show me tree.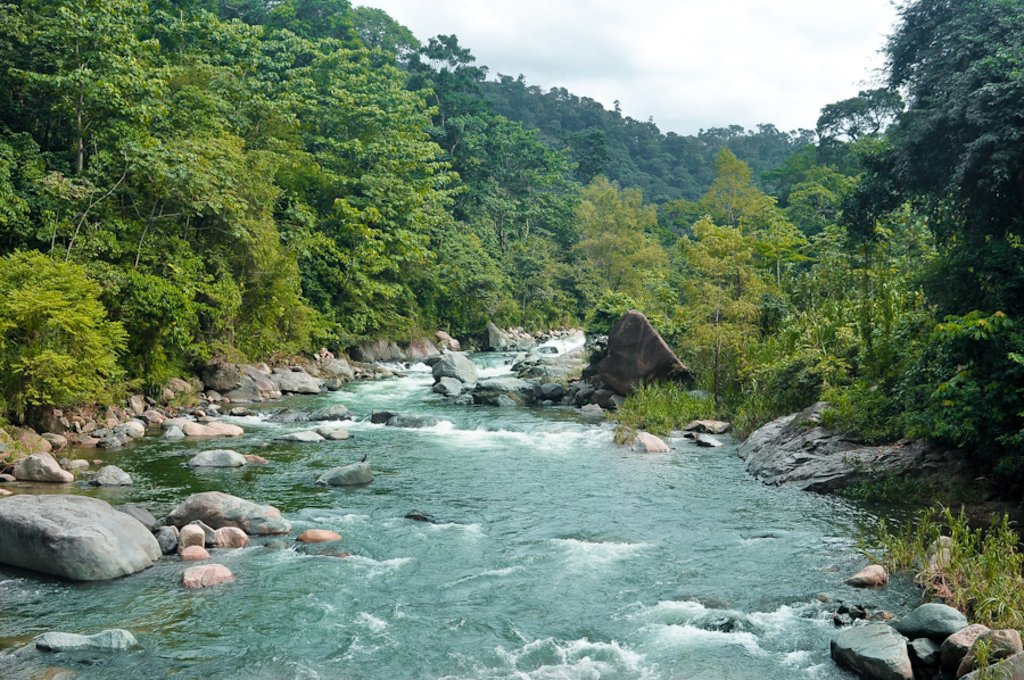
tree is here: box(296, 154, 436, 339).
